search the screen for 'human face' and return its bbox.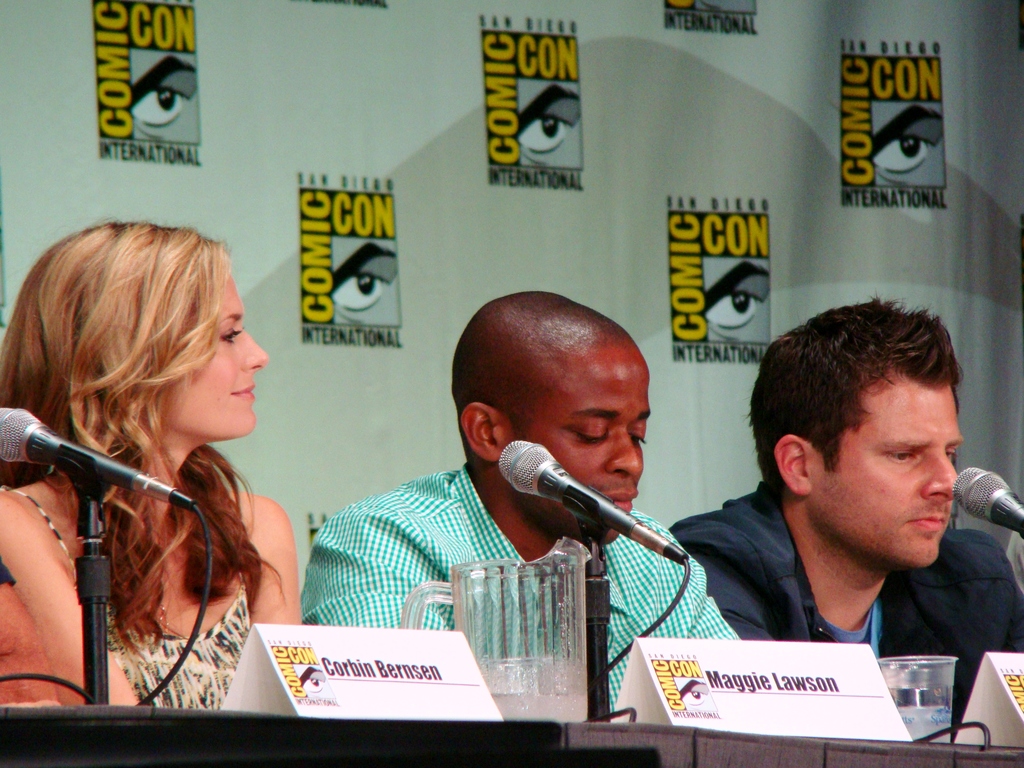
Found: left=152, top=275, right=272, bottom=440.
